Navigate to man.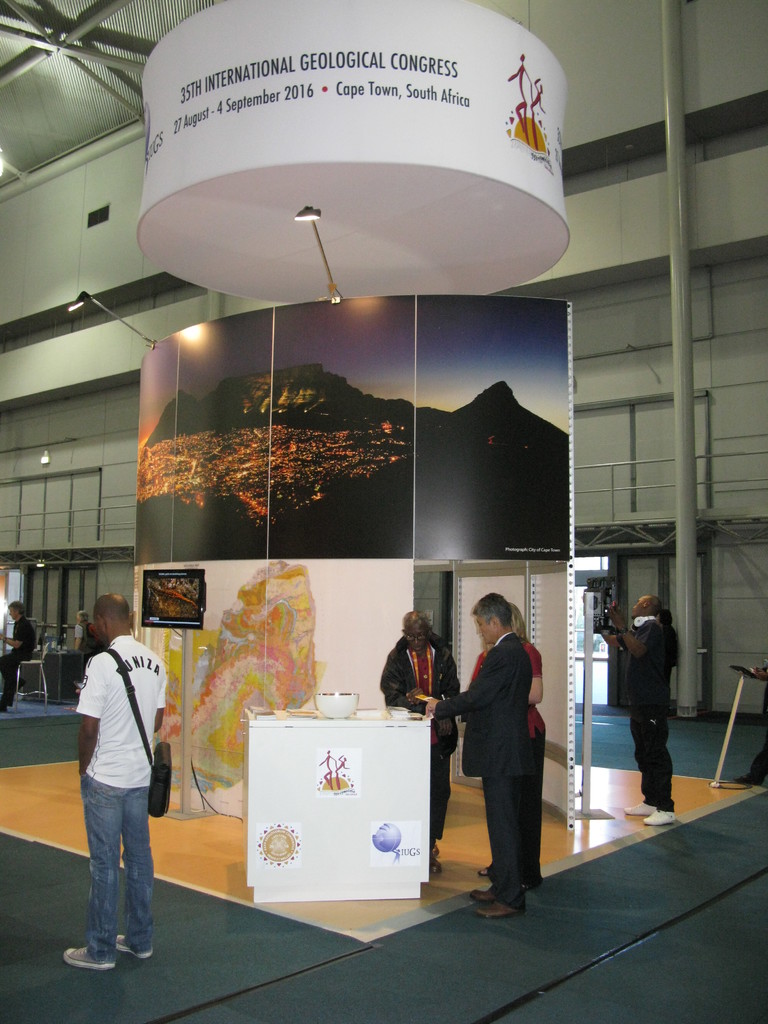
Navigation target: region(57, 583, 174, 975).
